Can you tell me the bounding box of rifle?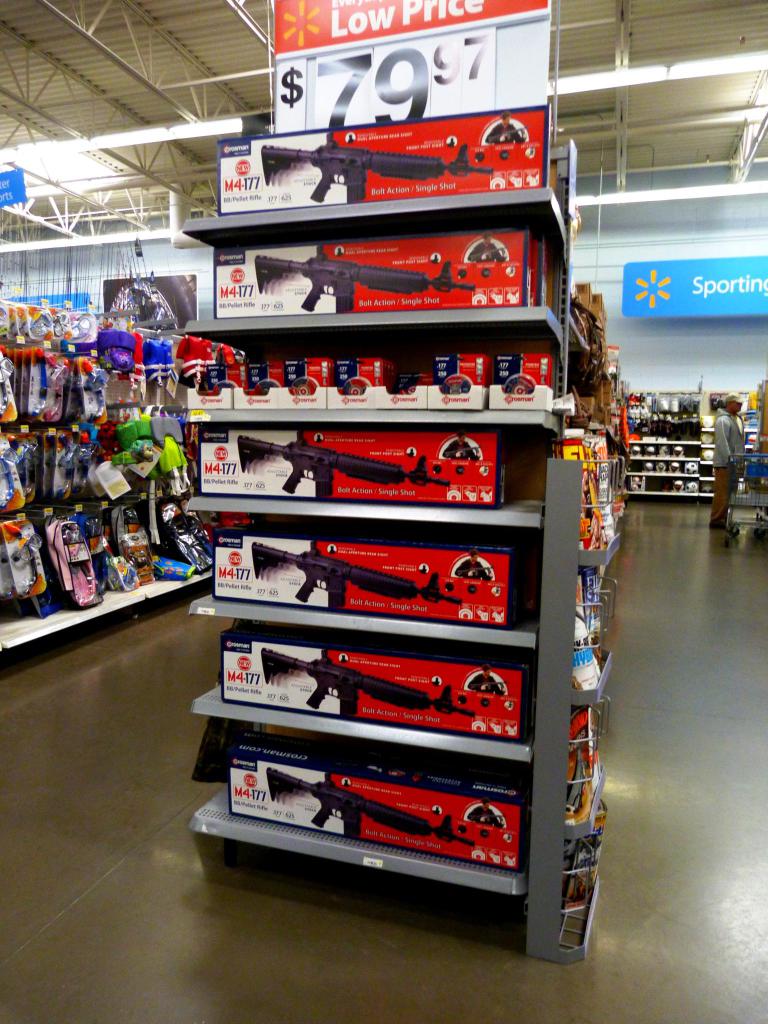
[255, 643, 479, 717].
